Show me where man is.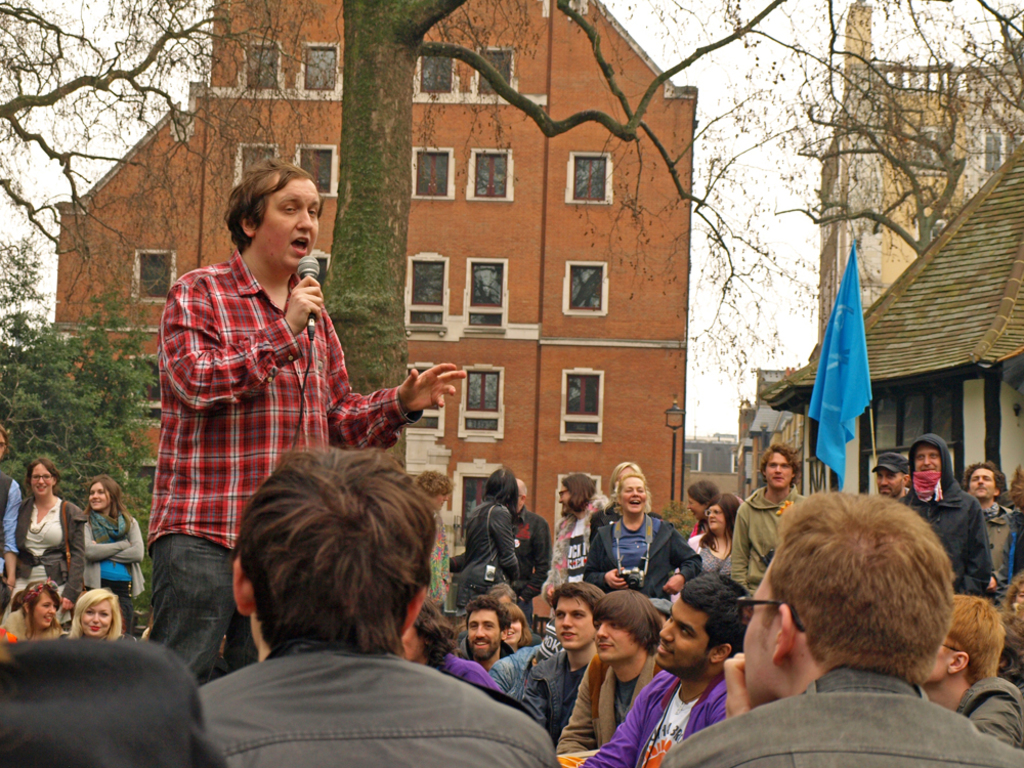
man is at select_region(450, 599, 517, 664).
